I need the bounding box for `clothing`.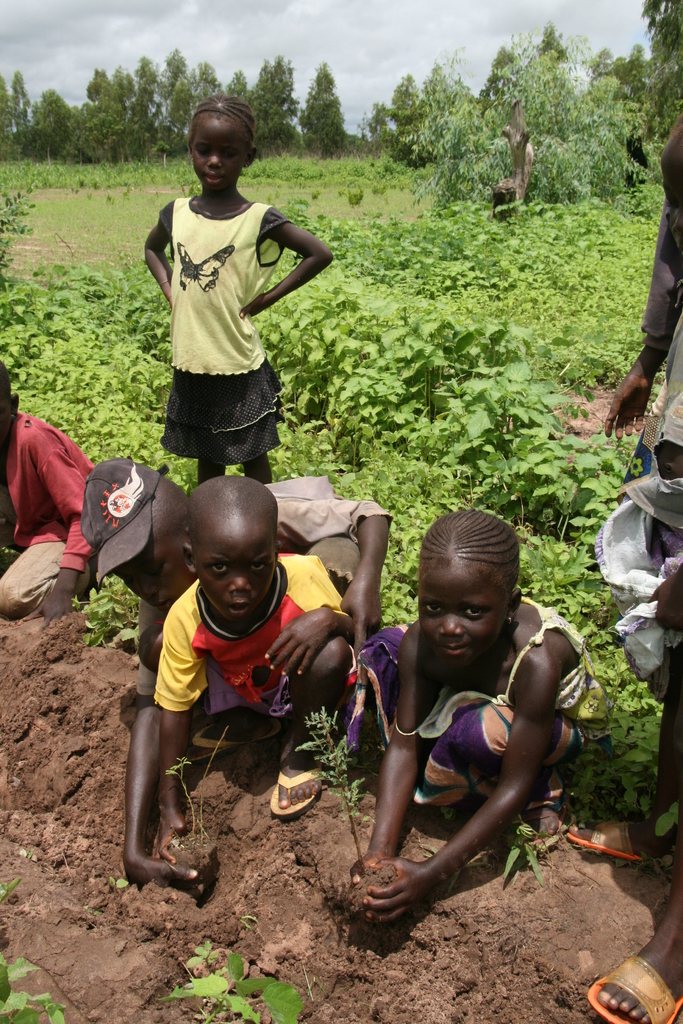
Here it is: x1=141, y1=479, x2=393, y2=699.
